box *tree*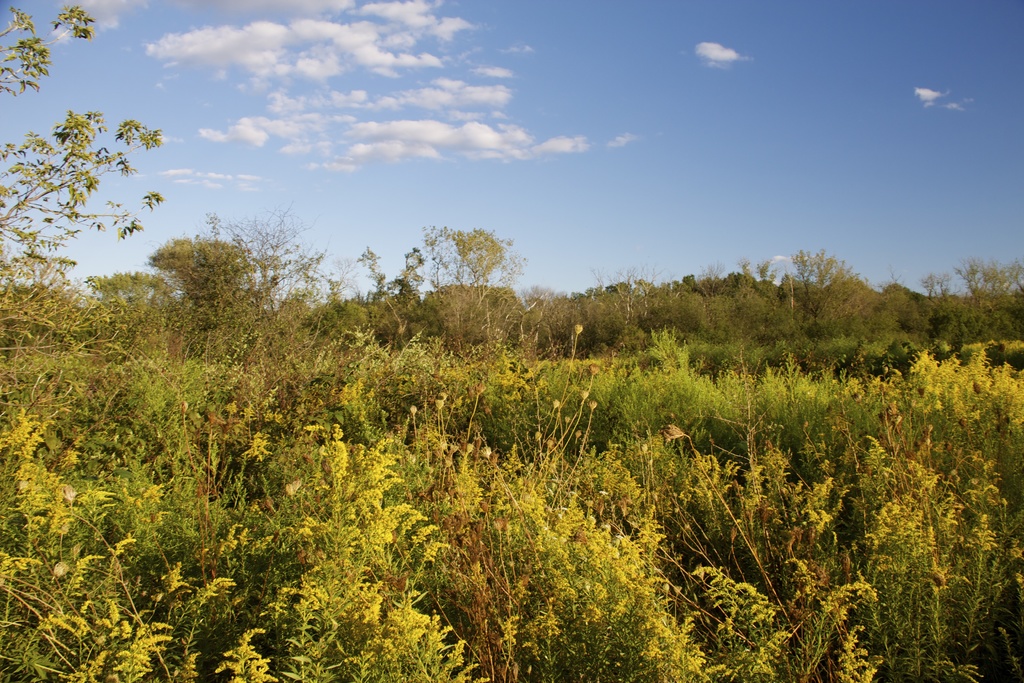
(left=0, top=1, right=168, bottom=394)
